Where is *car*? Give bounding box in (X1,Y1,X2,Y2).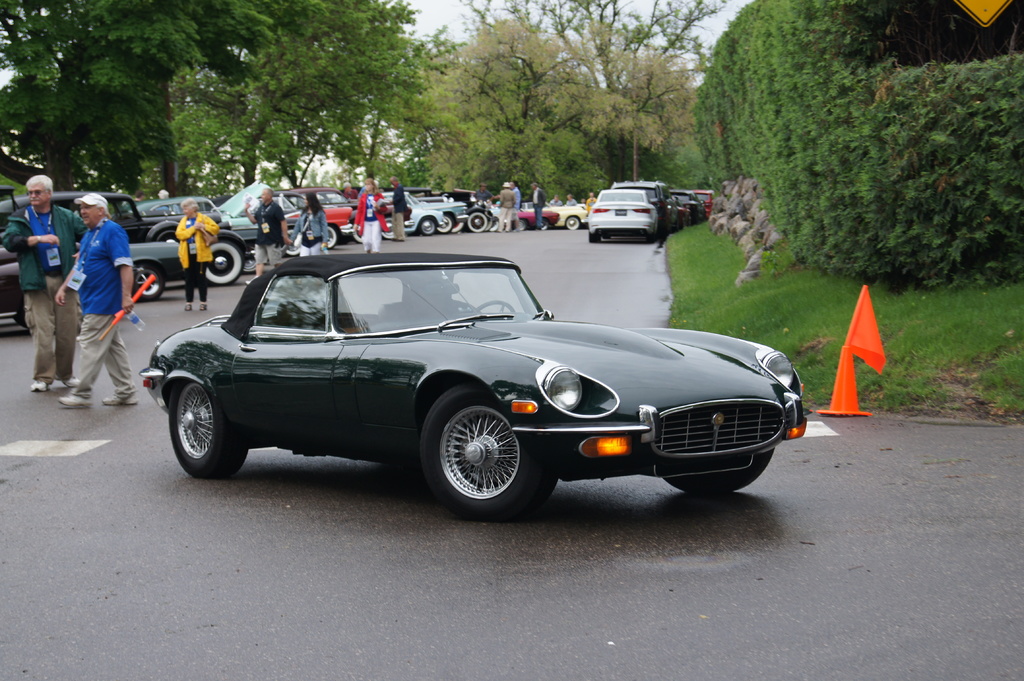
(386,191,466,233).
